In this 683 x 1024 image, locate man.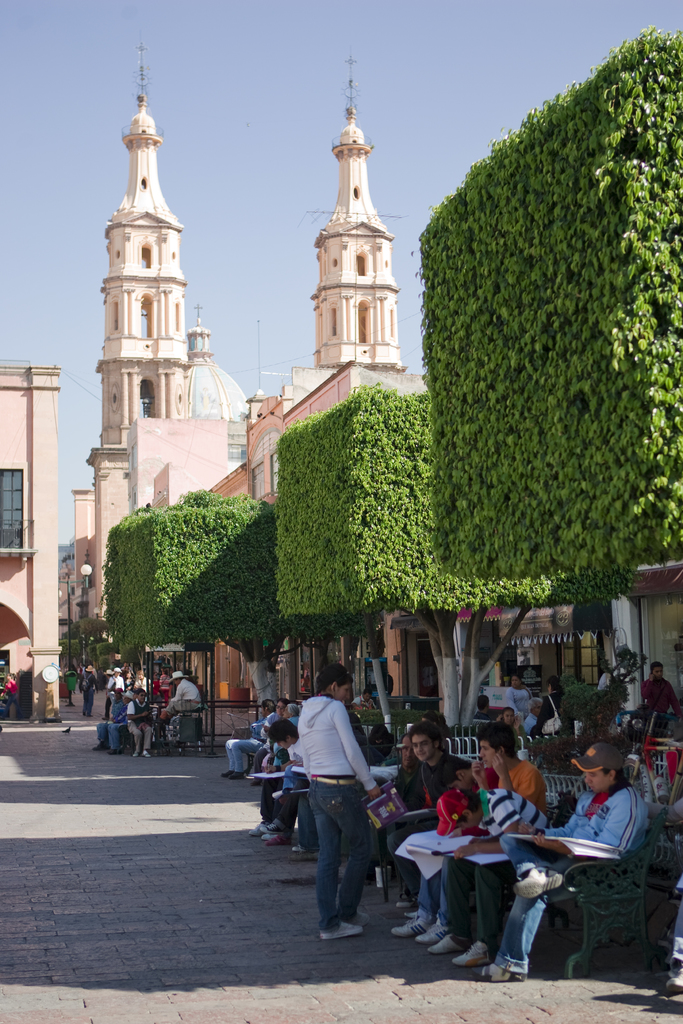
Bounding box: BBox(641, 660, 682, 719).
